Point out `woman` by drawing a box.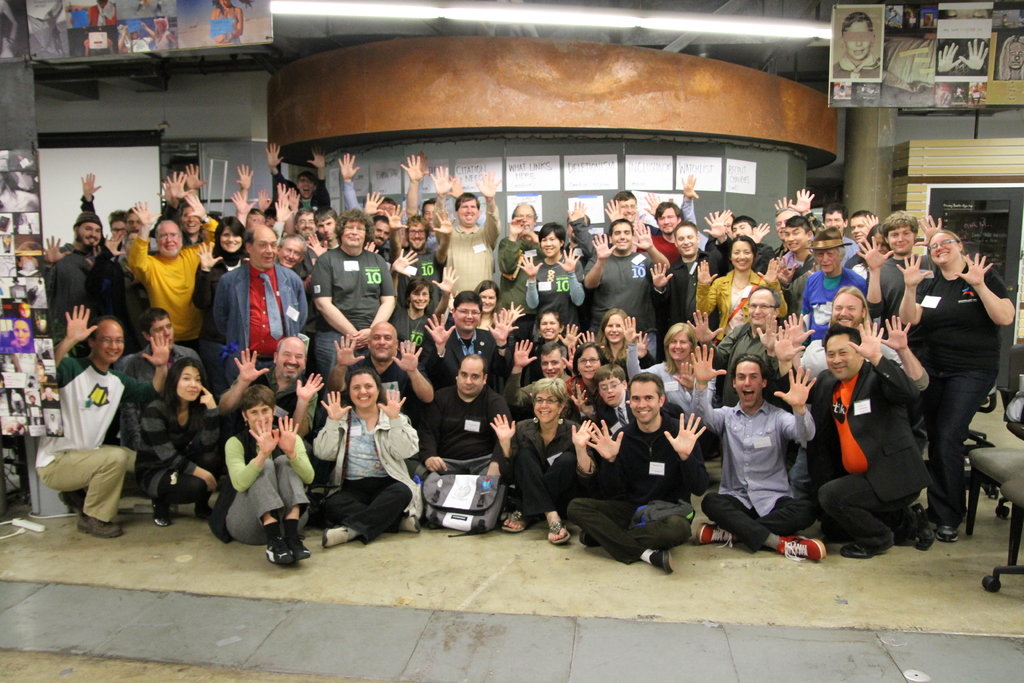
(left=563, top=342, right=609, bottom=427).
